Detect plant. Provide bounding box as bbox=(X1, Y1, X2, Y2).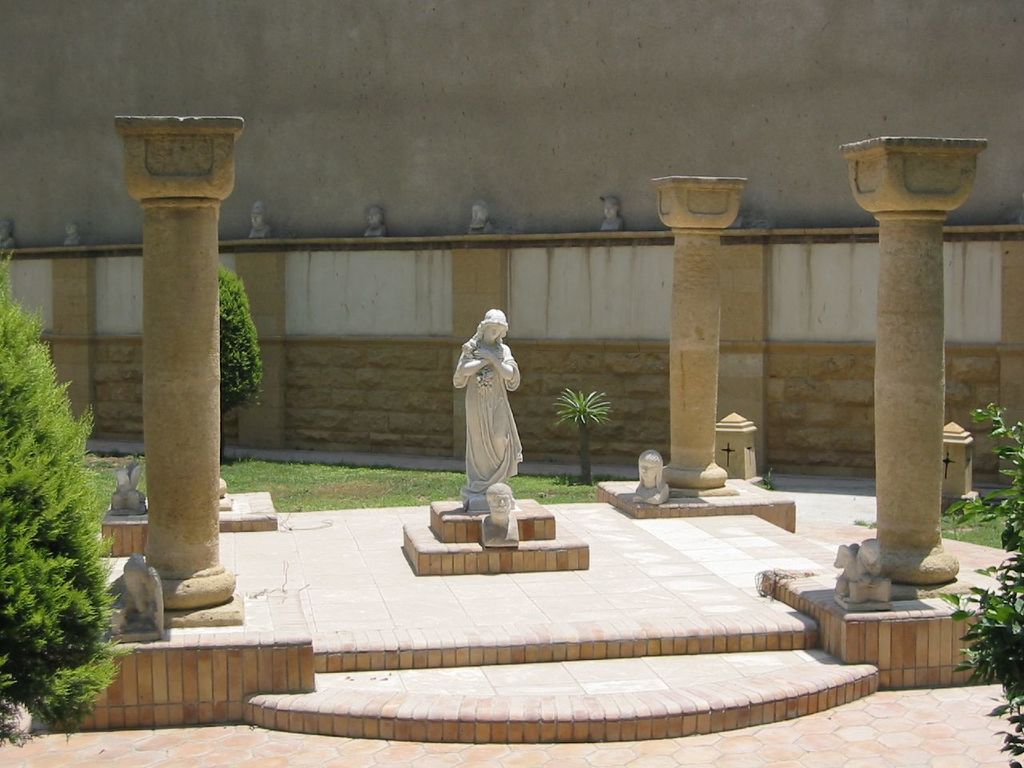
bbox=(759, 470, 777, 493).
